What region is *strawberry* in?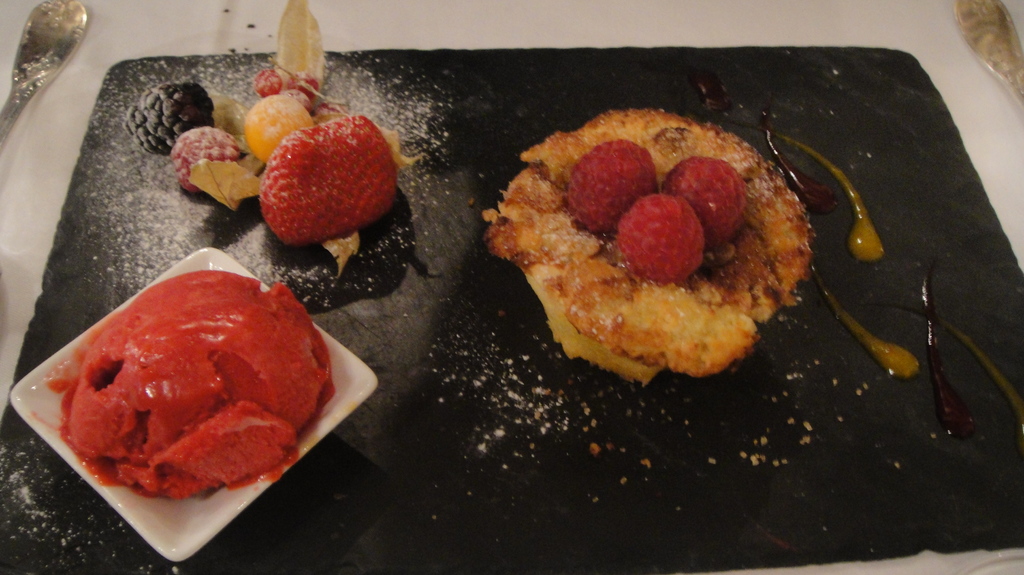
{"left": 246, "top": 104, "right": 397, "bottom": 235}.
